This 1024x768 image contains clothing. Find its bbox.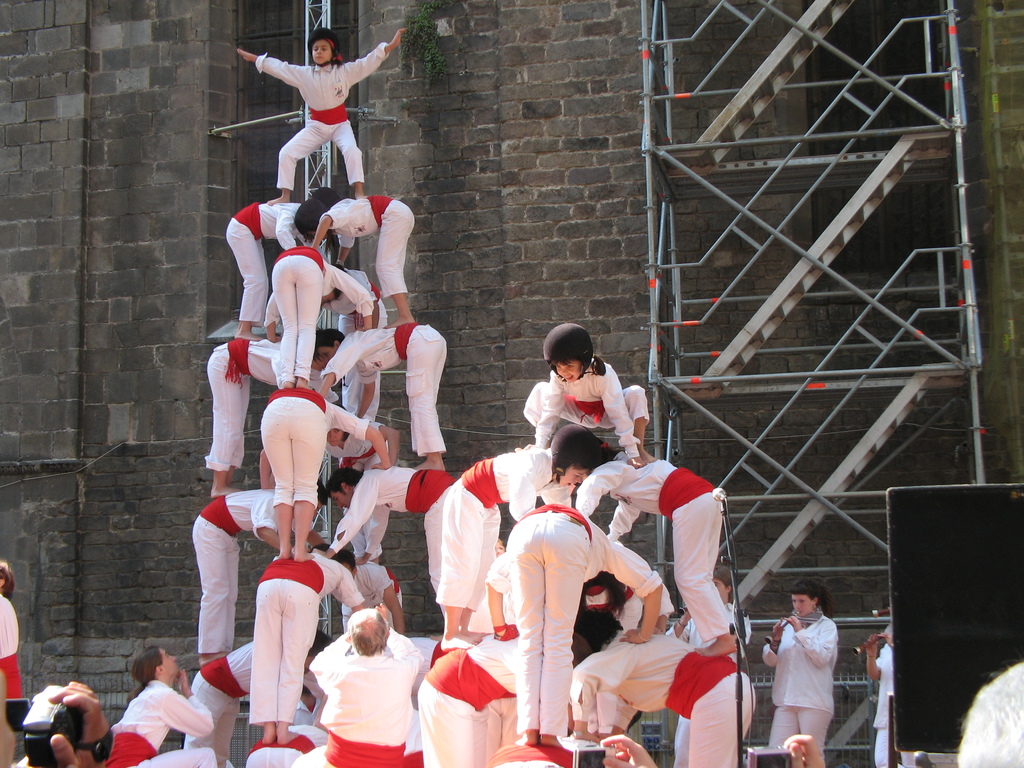
(x1=290, y1=625, x2=426, y2=767).
